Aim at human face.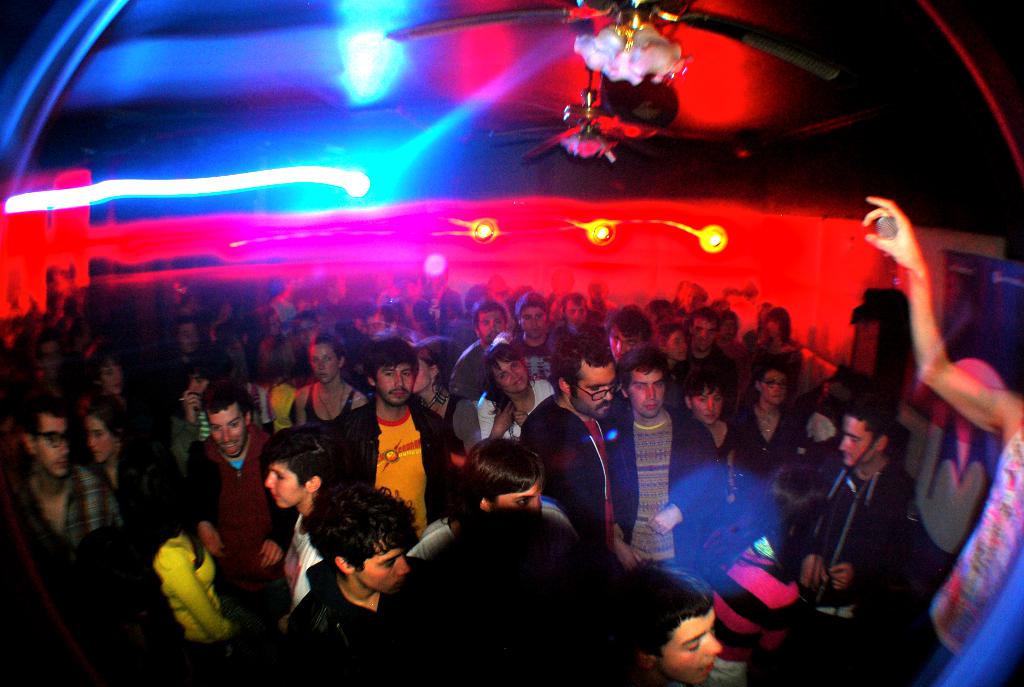
Aimed at pyautogui.locateOnScreen(611, 325, 644, 362).
